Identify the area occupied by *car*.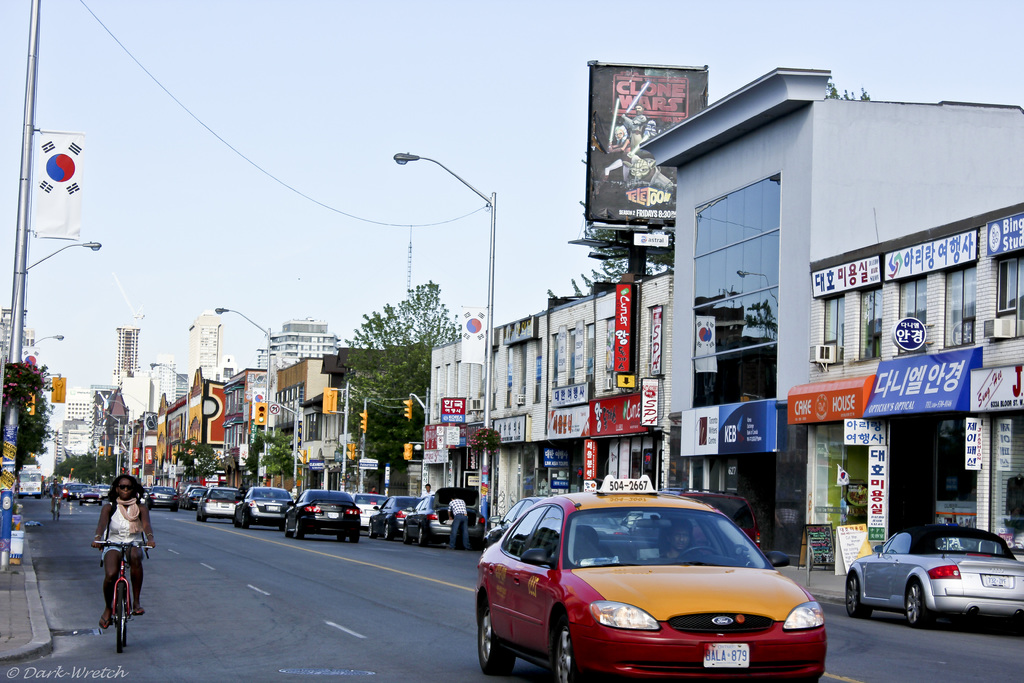
Area: crop(201, 495, 243, 532).
